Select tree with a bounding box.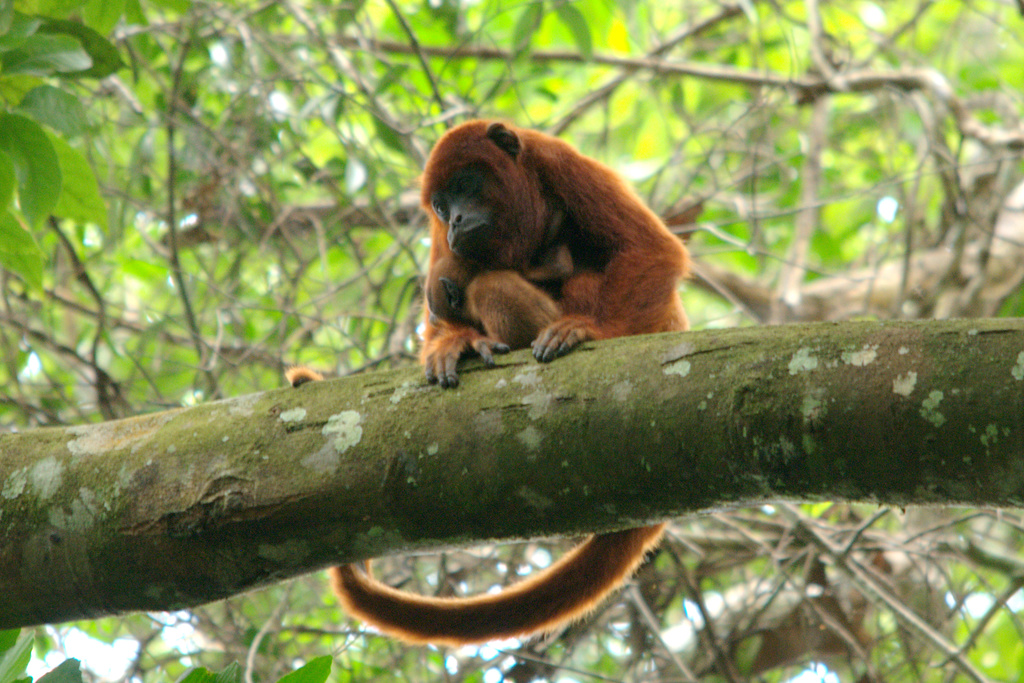
bbox=(3, 0, 1012, 682).
